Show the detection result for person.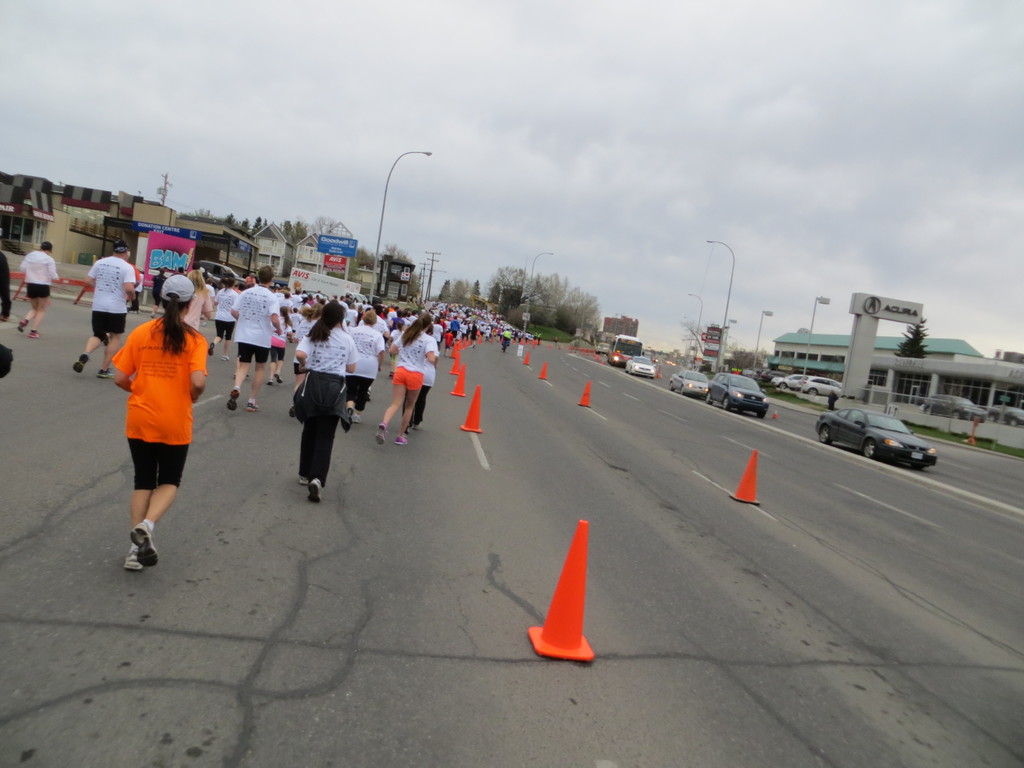
region(67, 235, 525, 564).
